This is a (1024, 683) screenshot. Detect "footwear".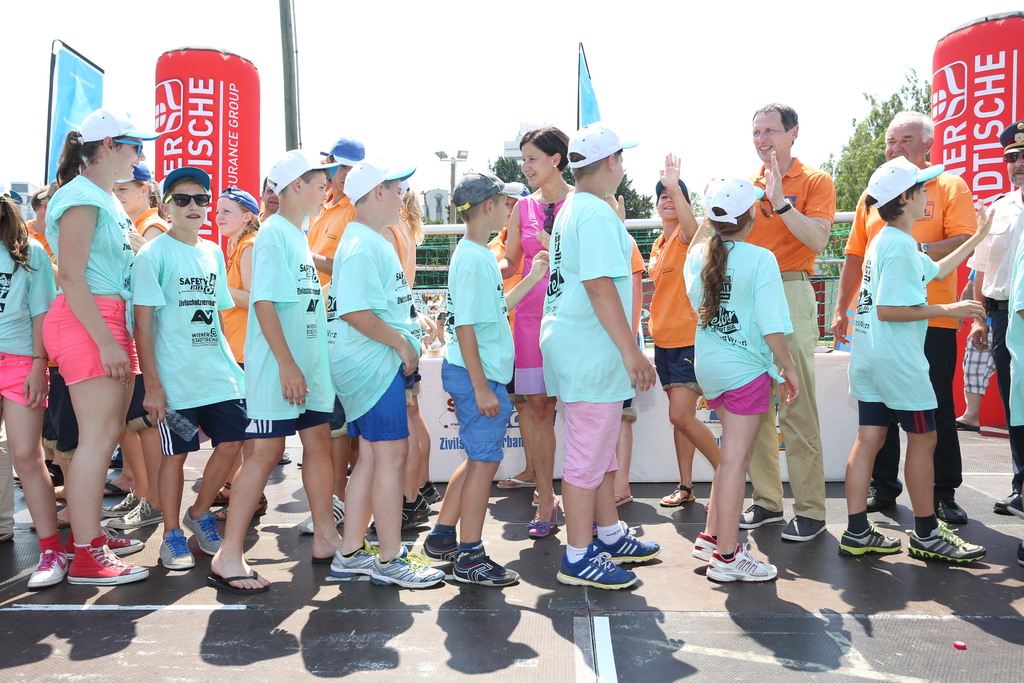
left=1017, top=543, right=1023, bottom=567.
